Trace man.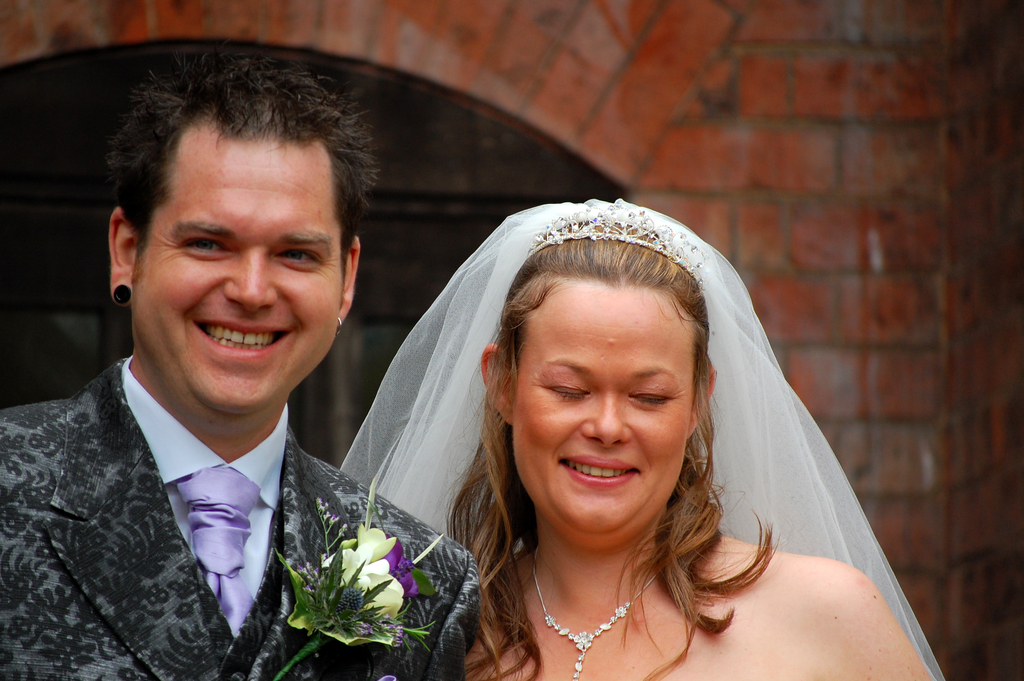
Traced to select_region(0, 111, 424, 671).
